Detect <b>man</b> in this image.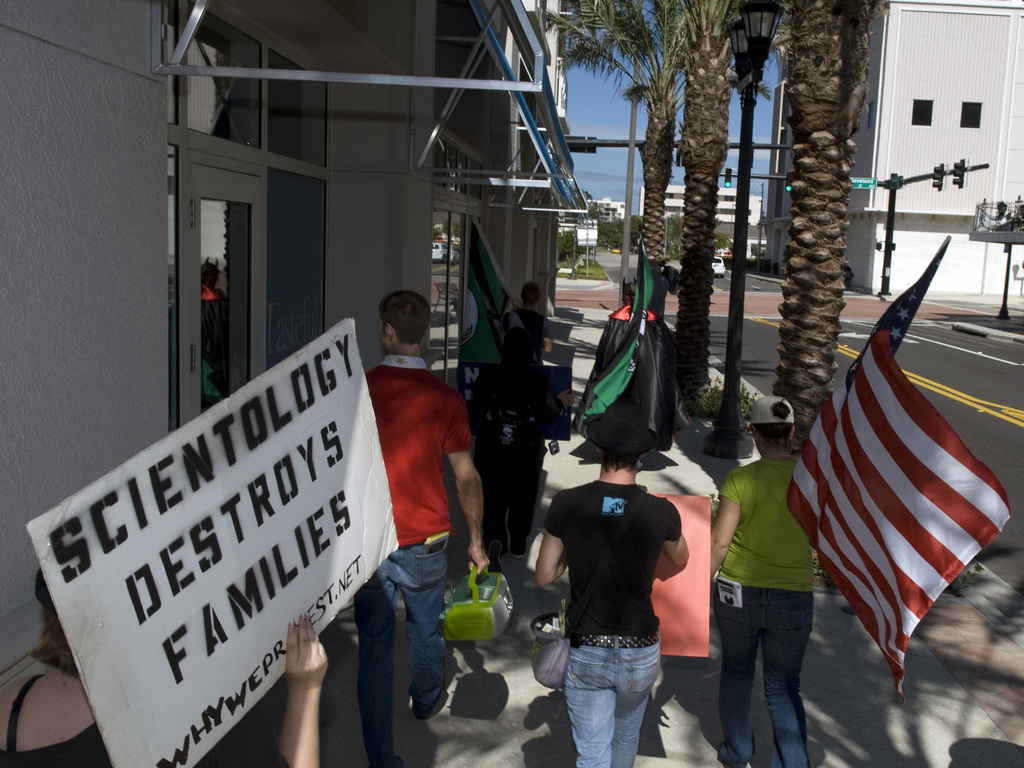
Detection: {"x1": 345, "y1": 301, "x2": 496, "y2": 737}.
